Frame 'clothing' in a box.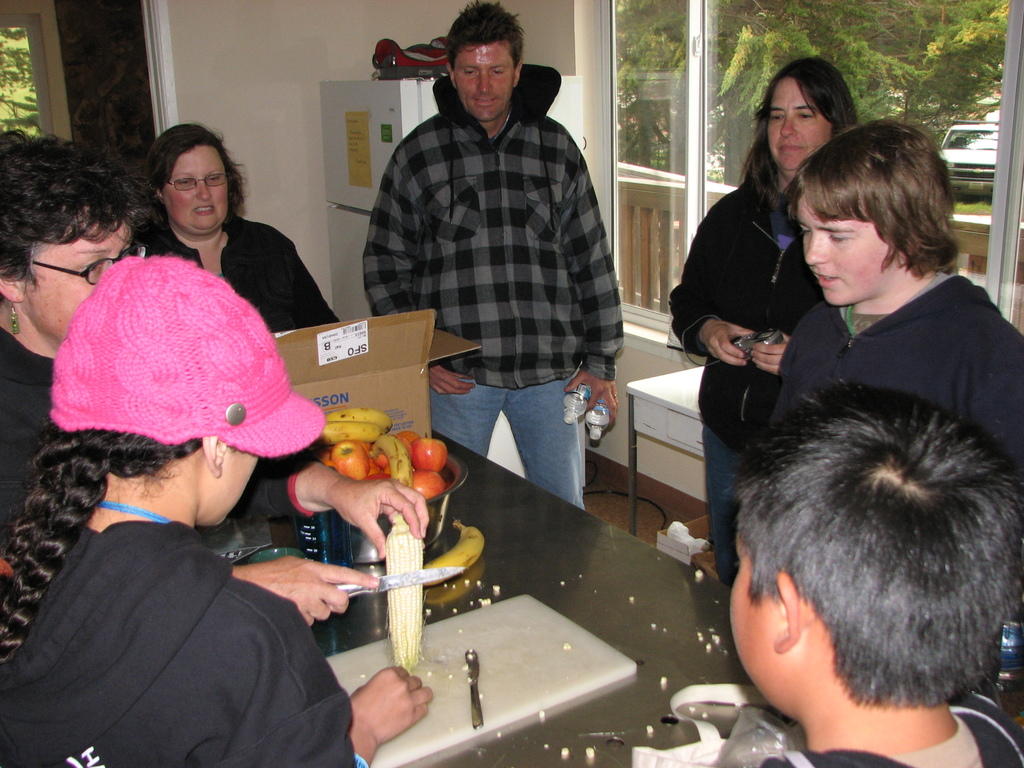
left=673, top=170, right=825, bottom=590.
